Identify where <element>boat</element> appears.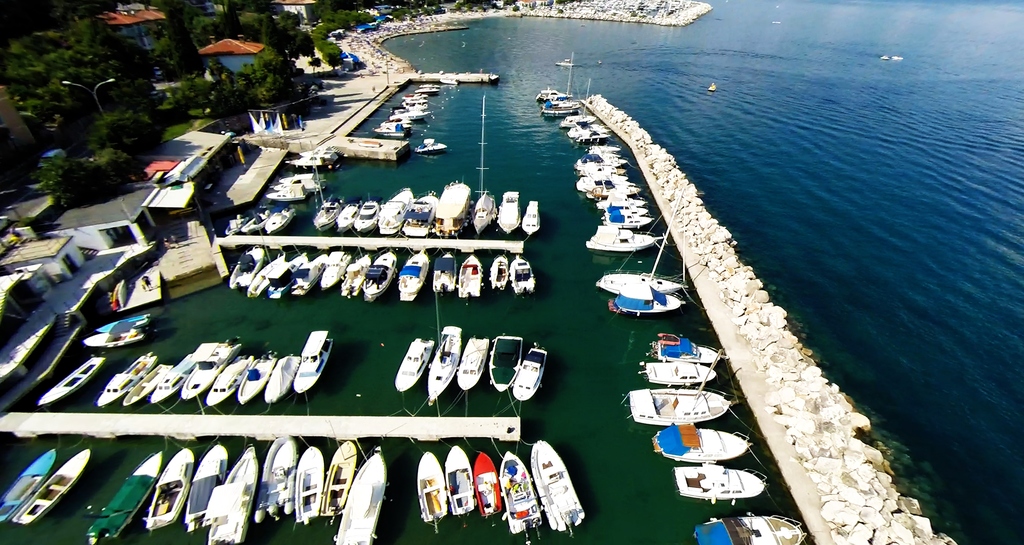
Appears at 315:248:346:285.
